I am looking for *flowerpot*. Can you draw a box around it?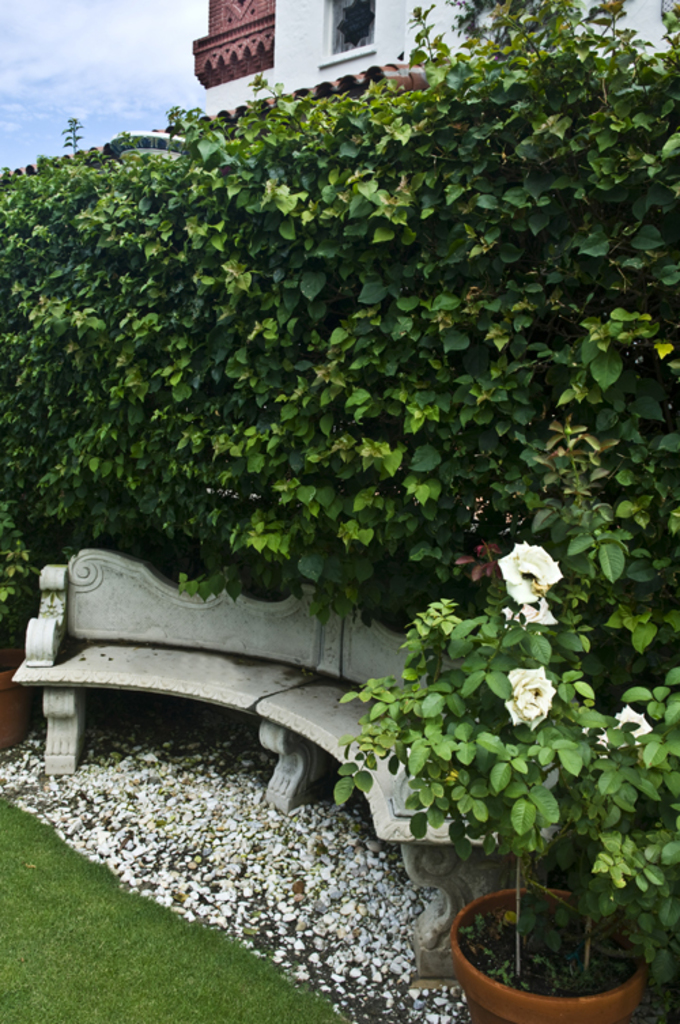
Sure, the bounding box is (0,642,33,753).
